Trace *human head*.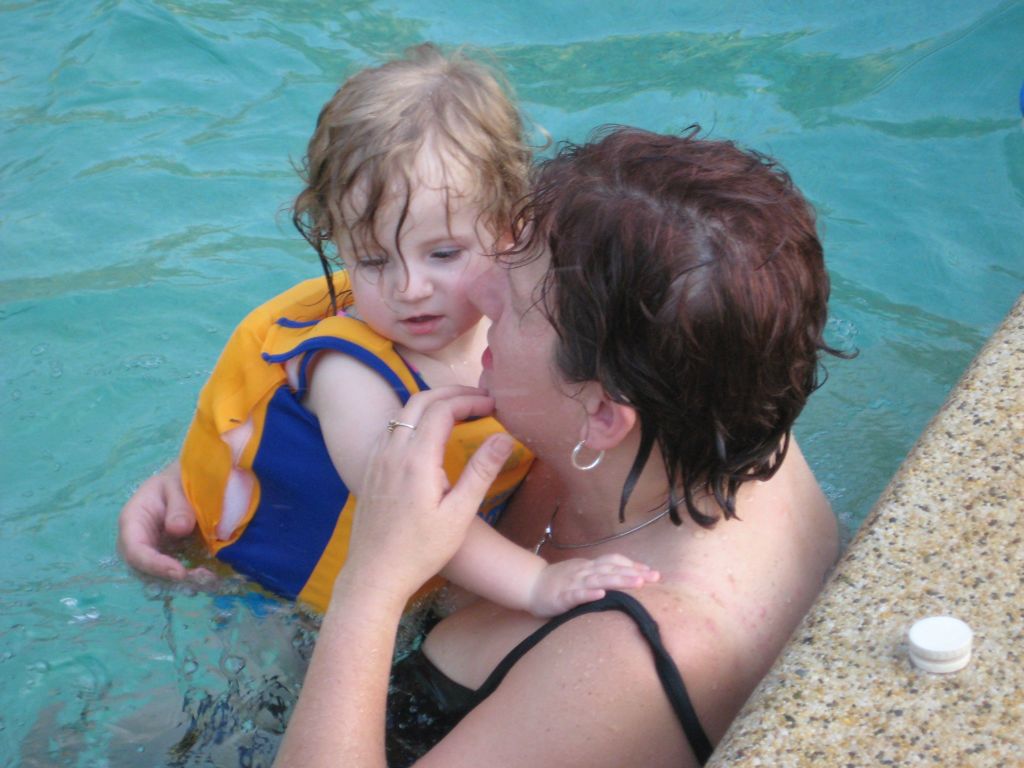
Traced to [312,48,537,353].
